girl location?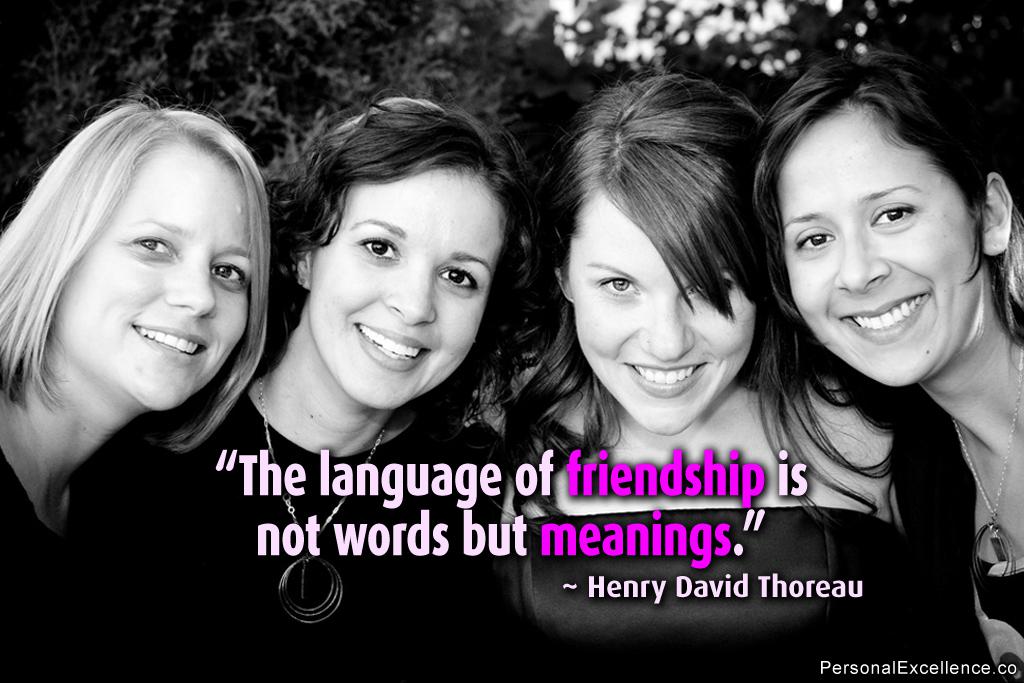
pyautogui.locateOnScreen(0, 95, 269, 682)
